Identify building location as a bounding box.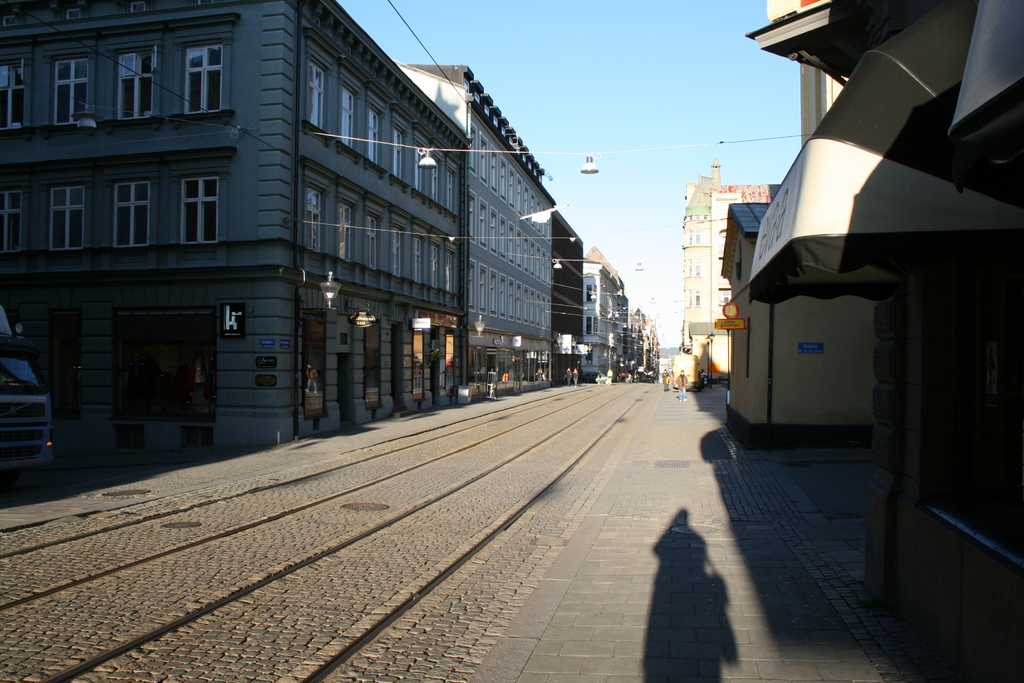
[746,0,1023,682].
